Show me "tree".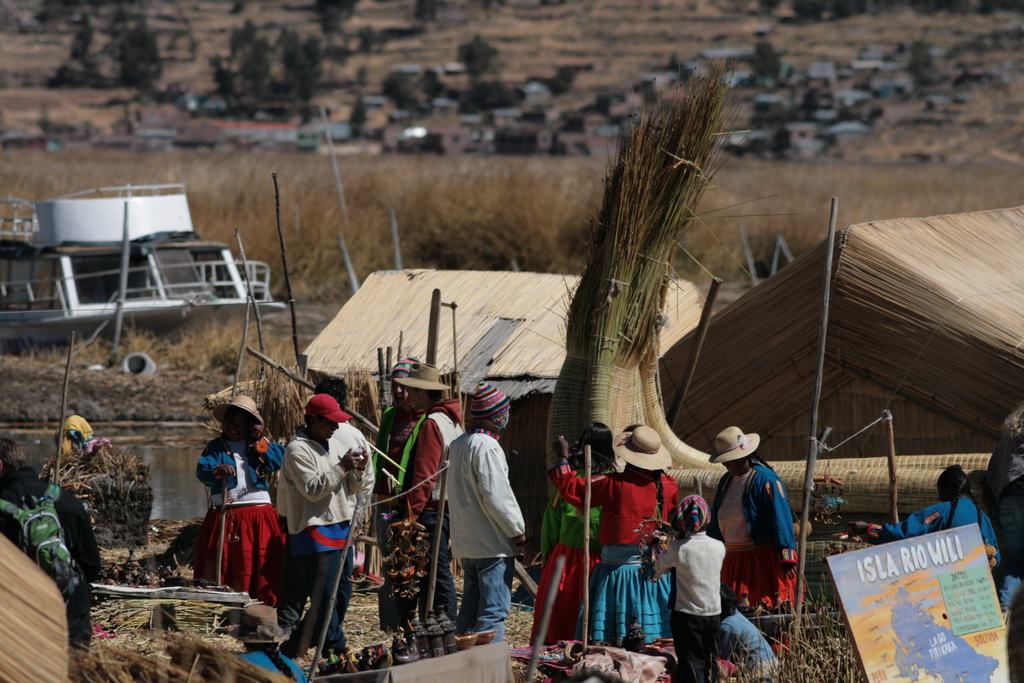
"tree" is here: x1=456, y1=34, x2=496, y2=84.
